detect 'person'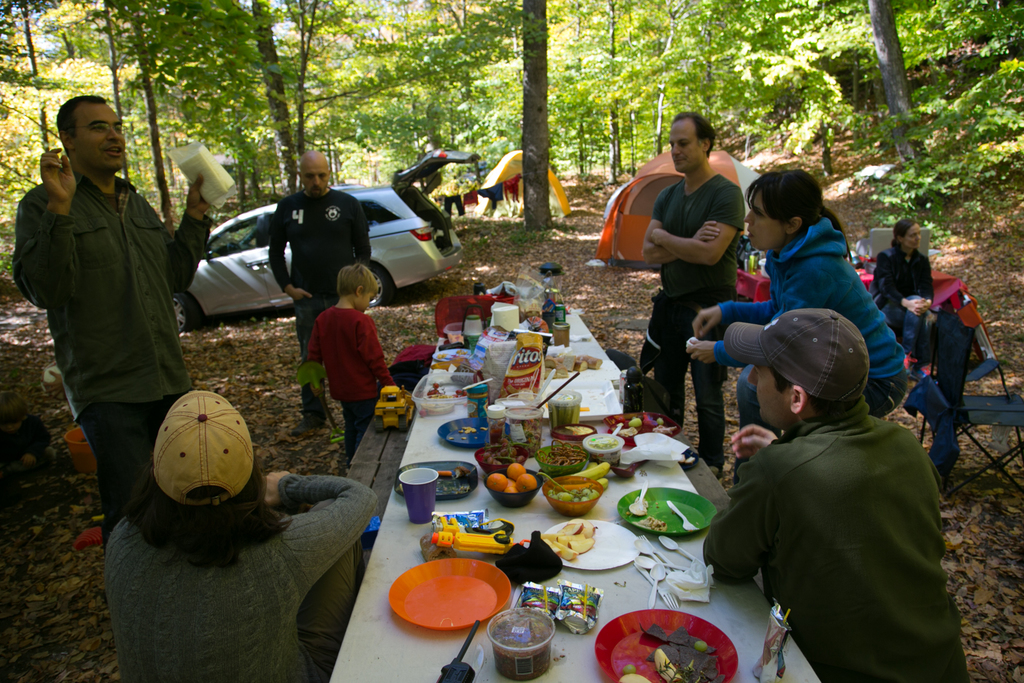
(left=632, top=111, right=746, bottom=470)
